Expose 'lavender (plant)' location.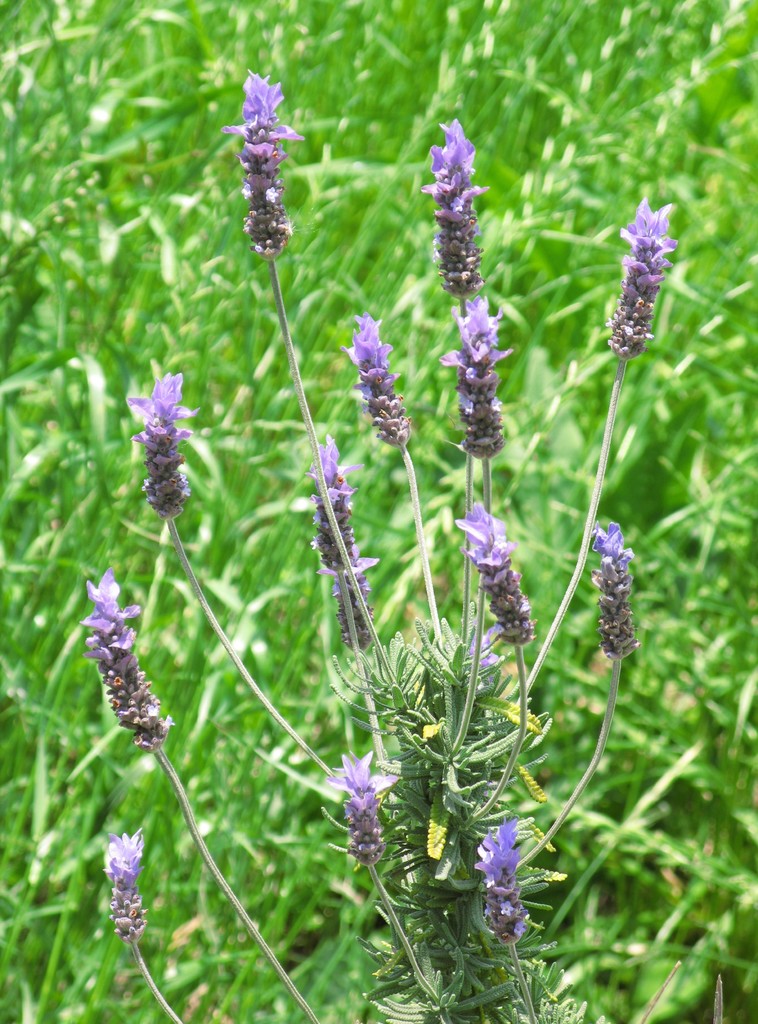
Exposed at bbox=(218, 52, 411, 675).
